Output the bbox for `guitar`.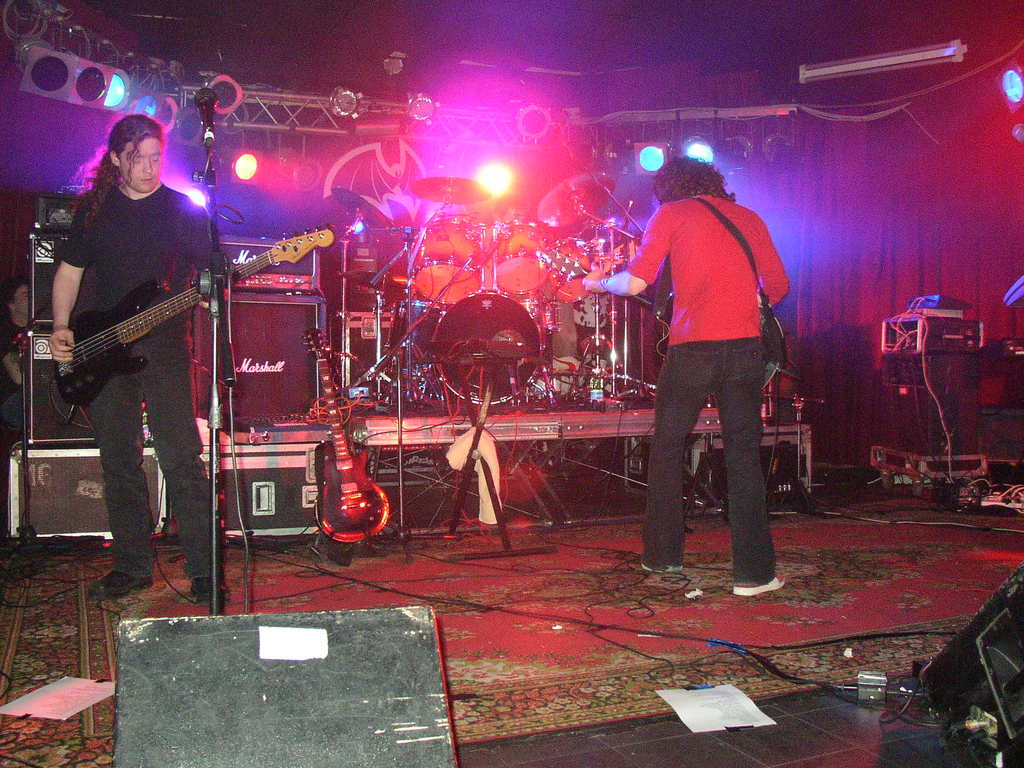
301,321,392,547.
